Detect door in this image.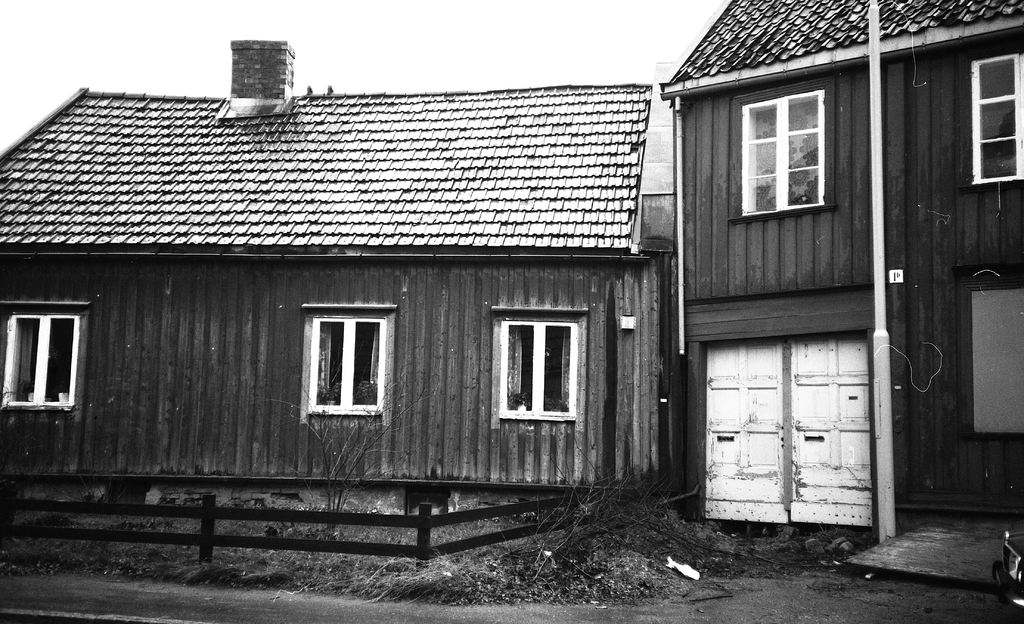
Detection: locate(704, 316, 897, 530).
